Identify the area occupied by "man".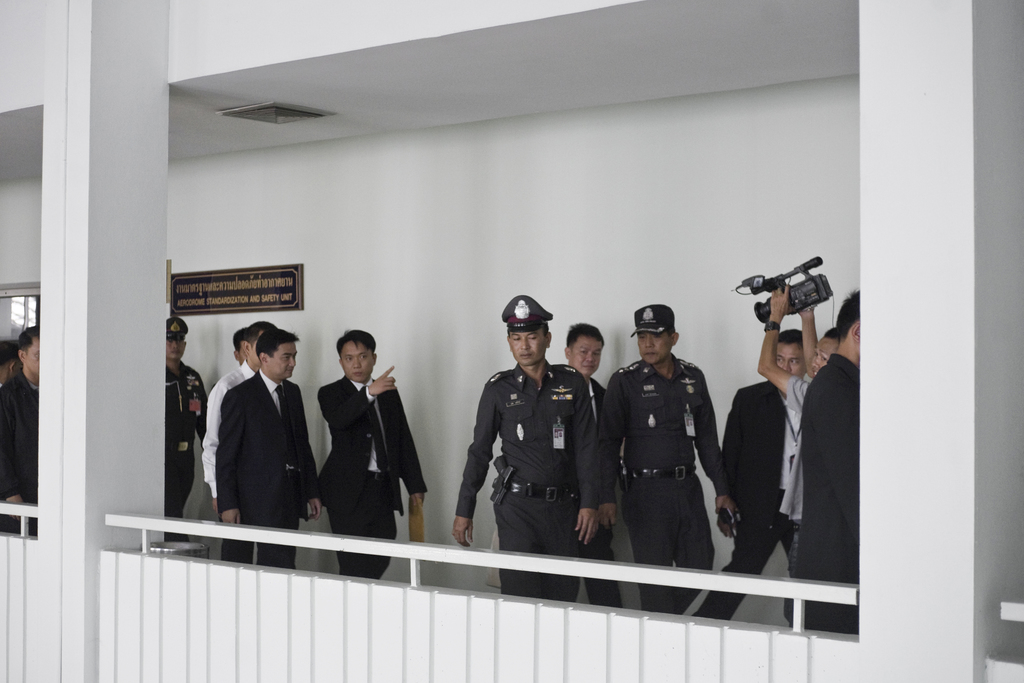
Area: [left=166, top=314, right=207, bottom=544].
